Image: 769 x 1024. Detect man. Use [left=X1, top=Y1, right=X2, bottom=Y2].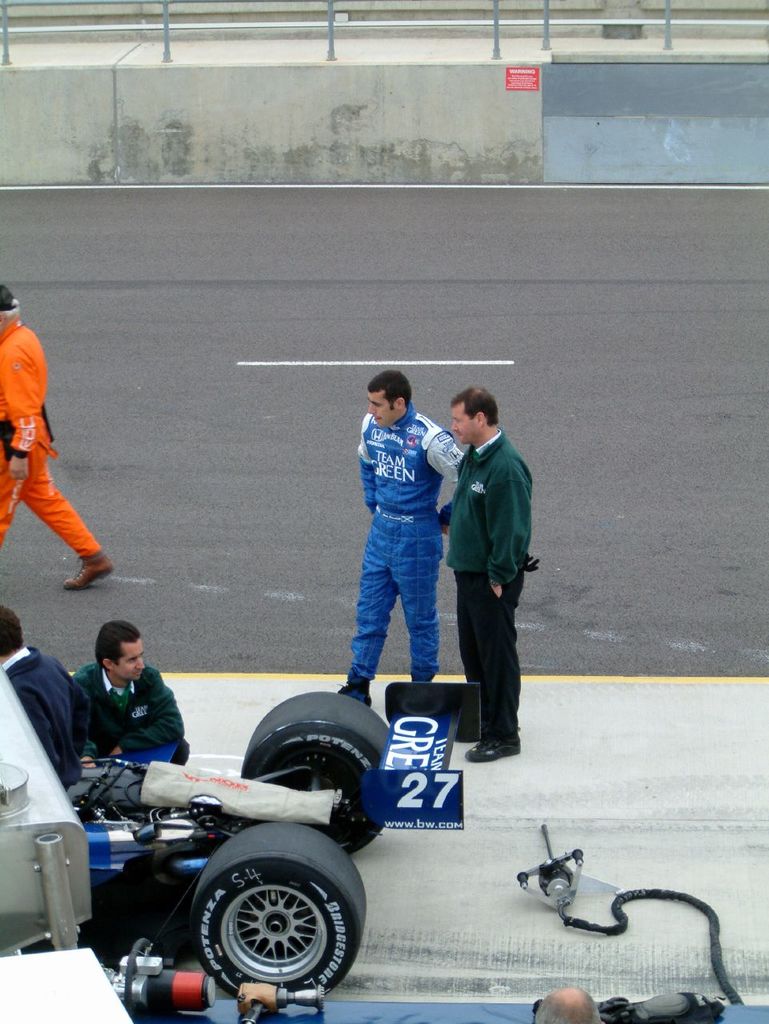
[left=0, top=606, right=90, bottom=781].
